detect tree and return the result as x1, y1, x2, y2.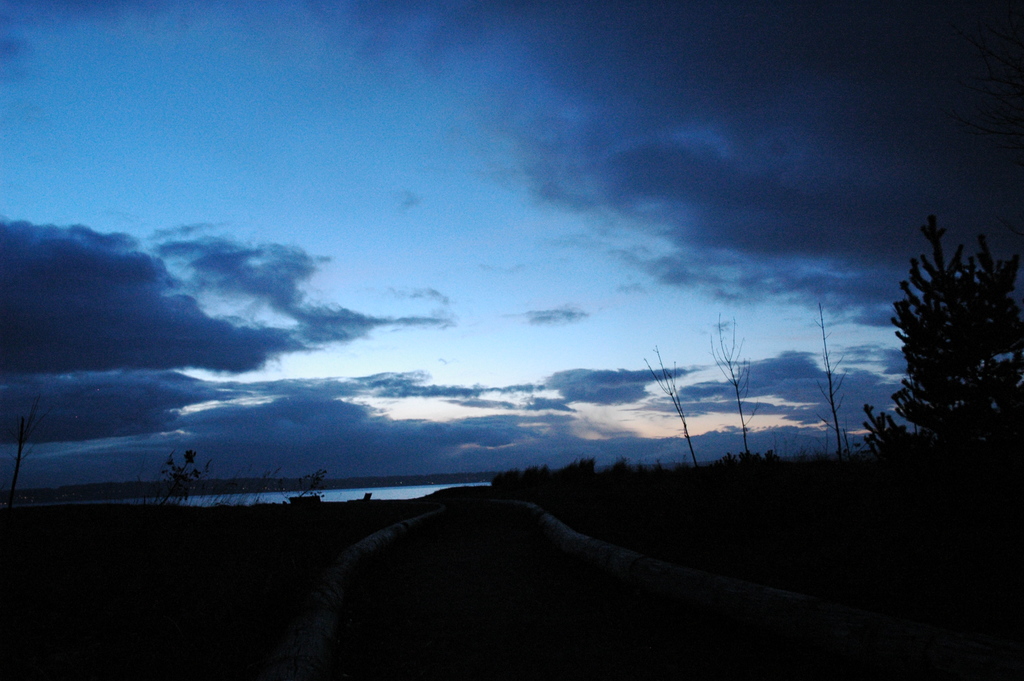
704, 314, 780, 477.
